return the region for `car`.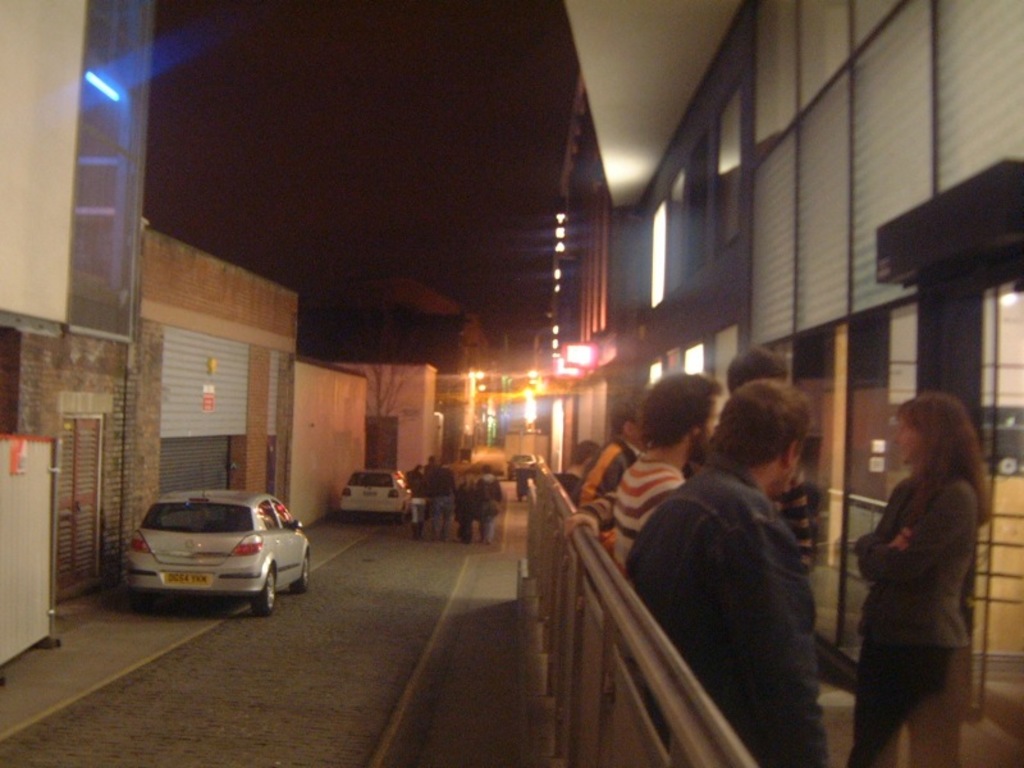
pyautogui.locateOnScreen(123, 485, 312, 616).
